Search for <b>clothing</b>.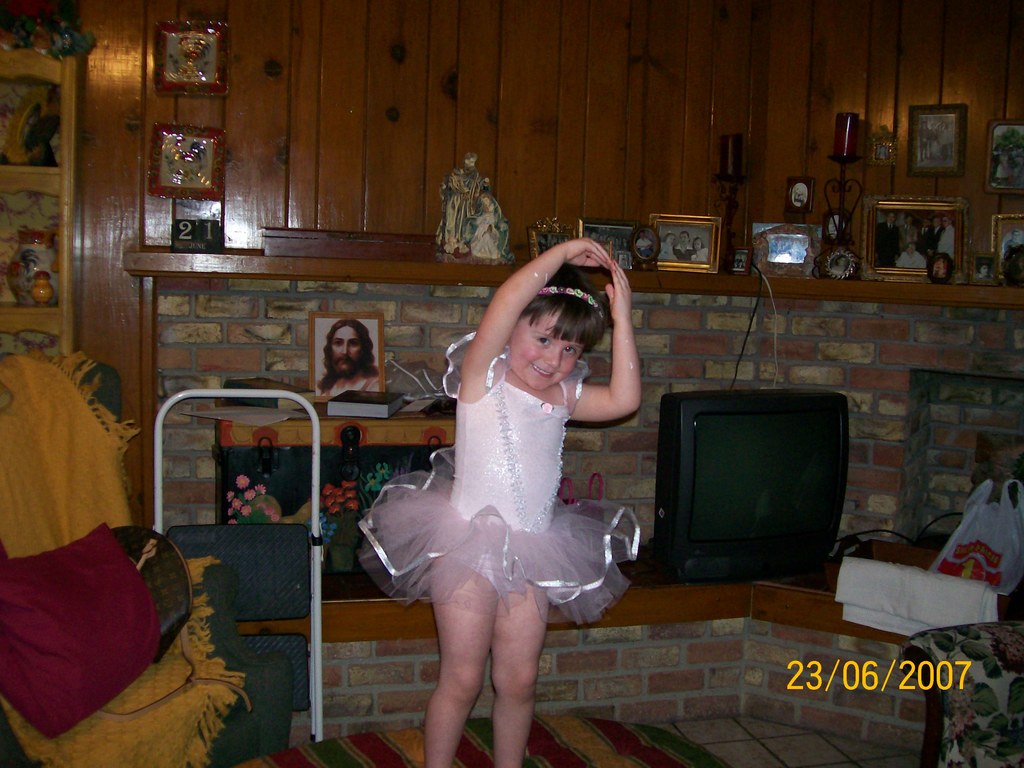
Found at (902, 256, 926, 271).
